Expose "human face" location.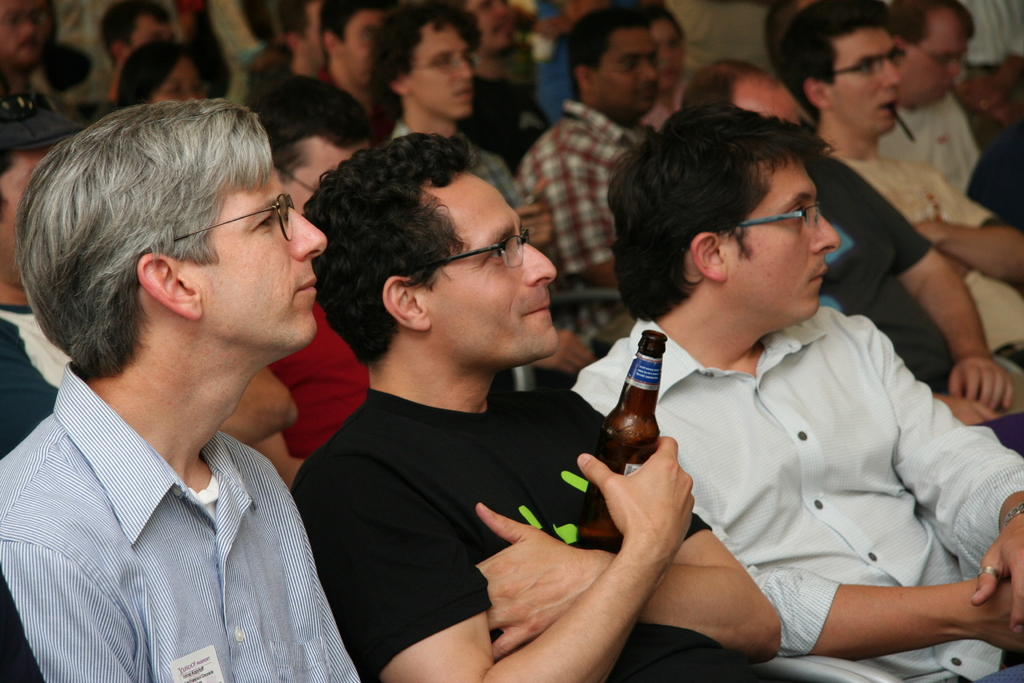
Exposed at 196/172/328/356.
